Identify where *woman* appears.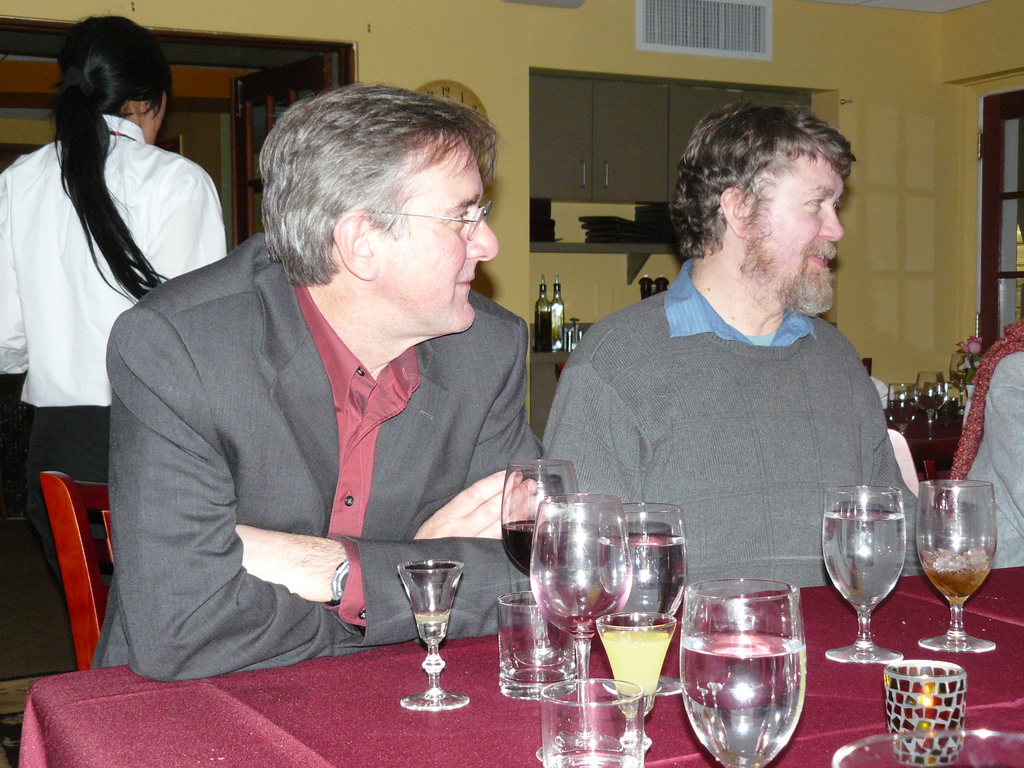
Appears at rect(0, 0, 230, 579).
